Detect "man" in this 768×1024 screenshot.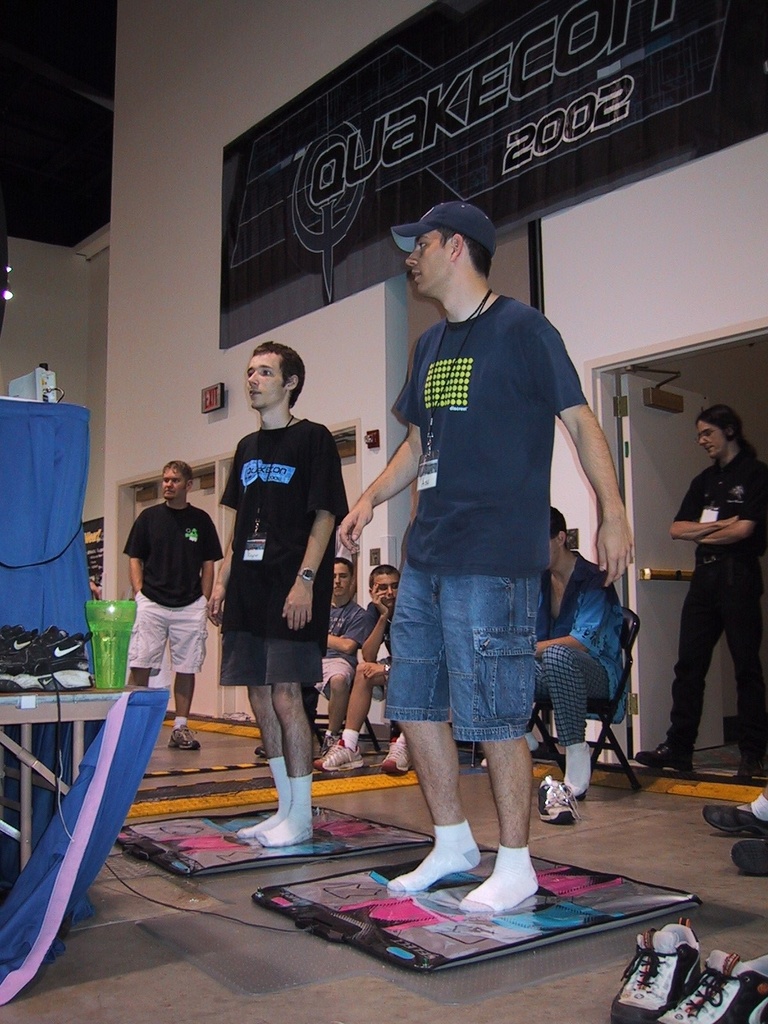
Detection: BBox(204, 344, 356, 851).
